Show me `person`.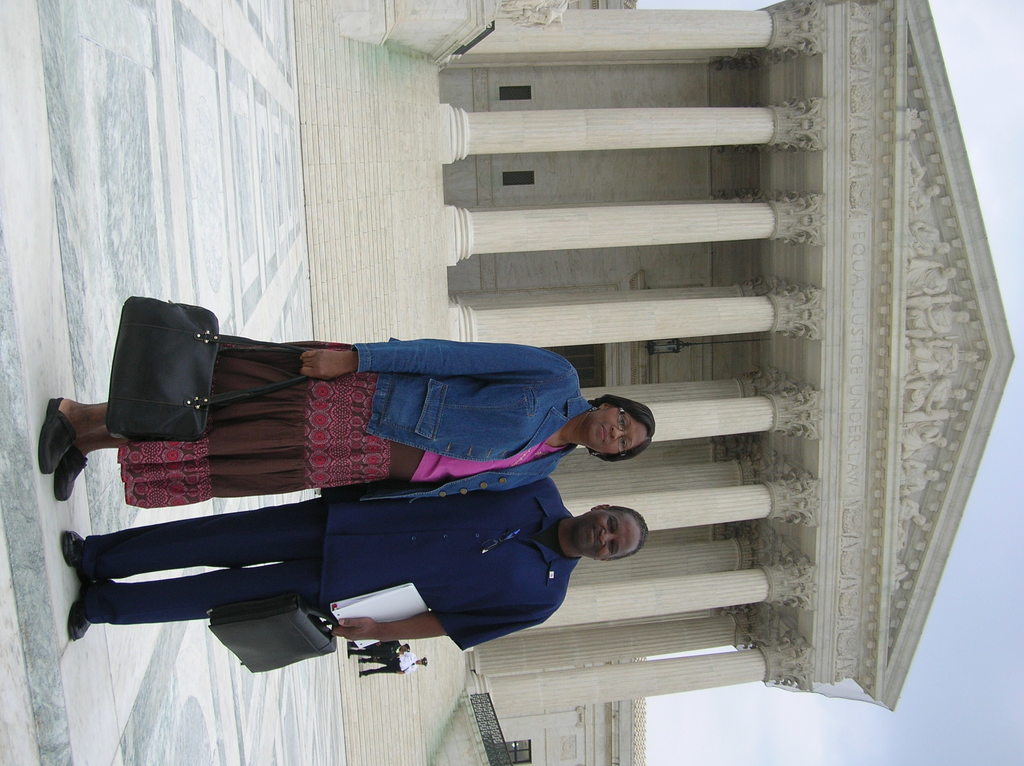
`person` is here: {"x1": 38, "y1": 335, "x2": 655, "y2": 504}.
